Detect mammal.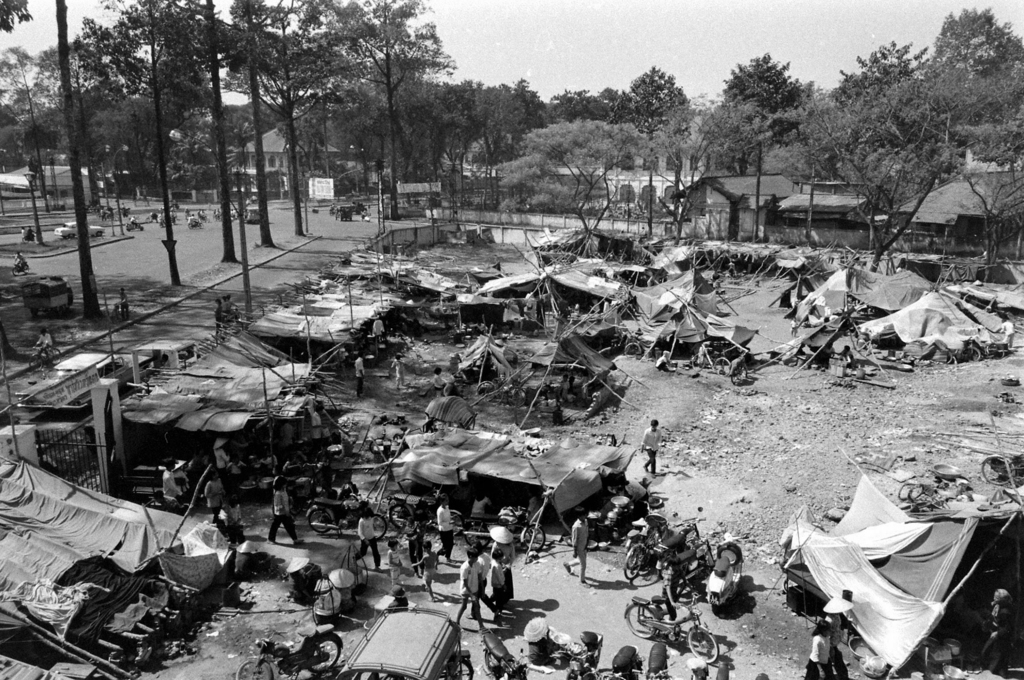
Detected at x1=433, y1=365, x2=444, y2=387.
